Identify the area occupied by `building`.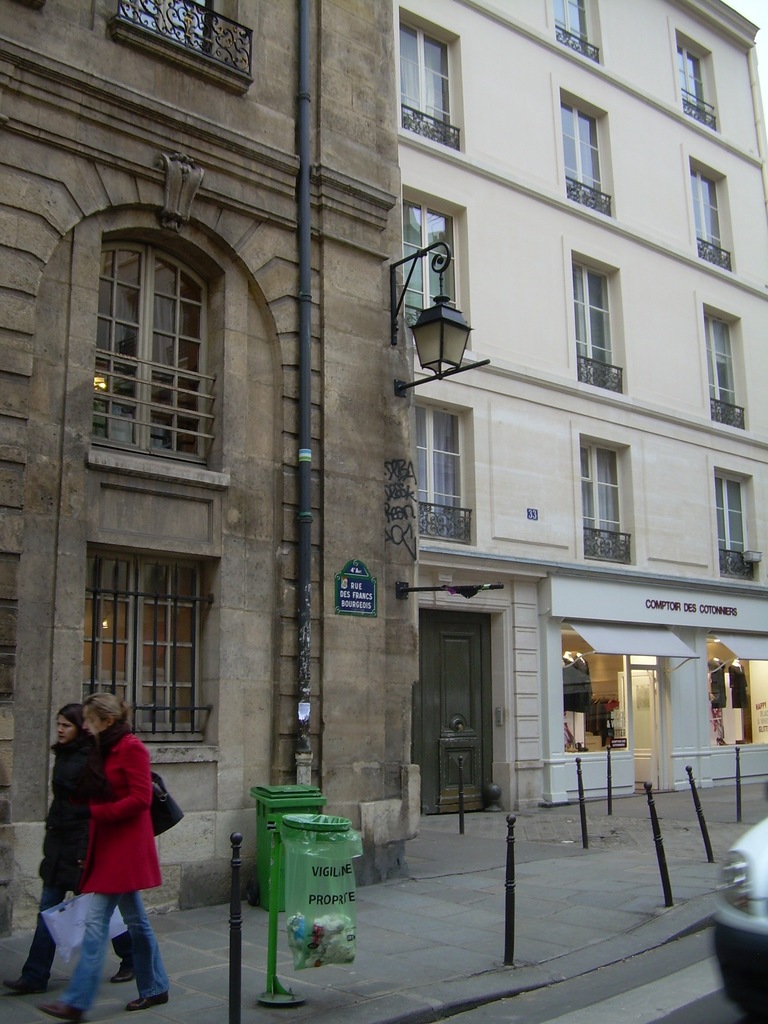
Area: rect(0, 0, 422, 933).
